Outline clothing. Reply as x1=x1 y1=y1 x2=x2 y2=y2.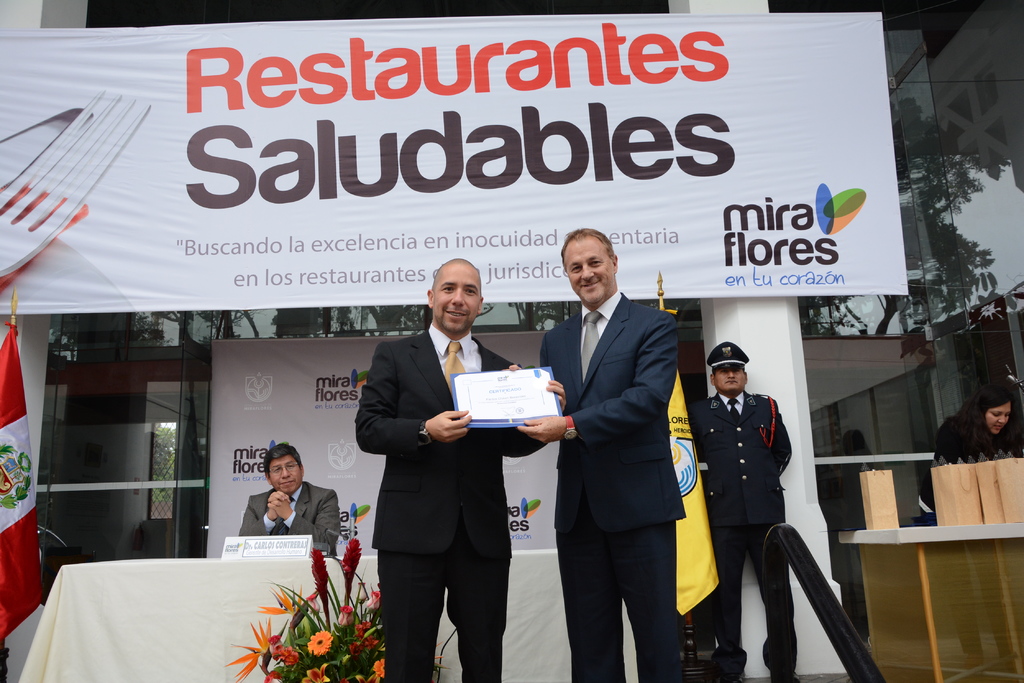
x1=244 y1=480 x2=336 y2=565.
